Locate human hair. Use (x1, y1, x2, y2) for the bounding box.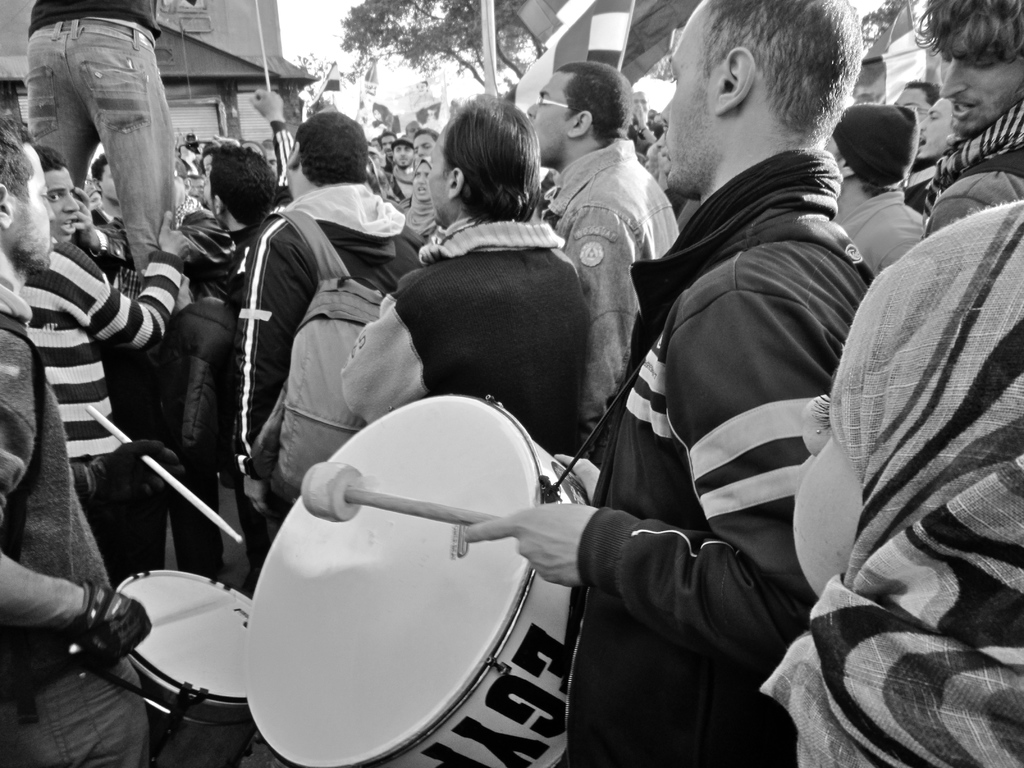
(655, 13, 861, 153).
